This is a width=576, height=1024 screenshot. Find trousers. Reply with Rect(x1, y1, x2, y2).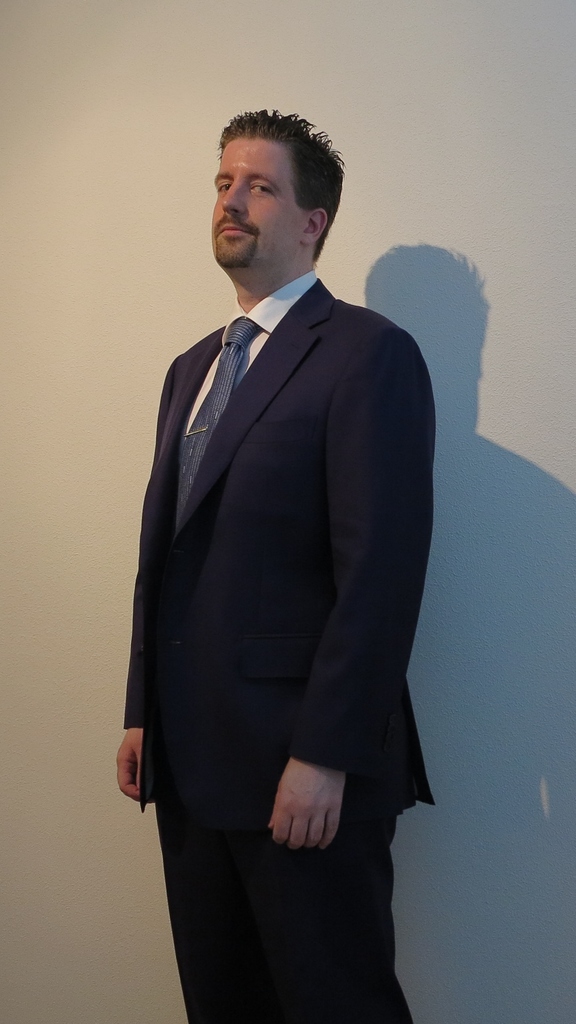
Rect(146, 787, 416, 1023).
